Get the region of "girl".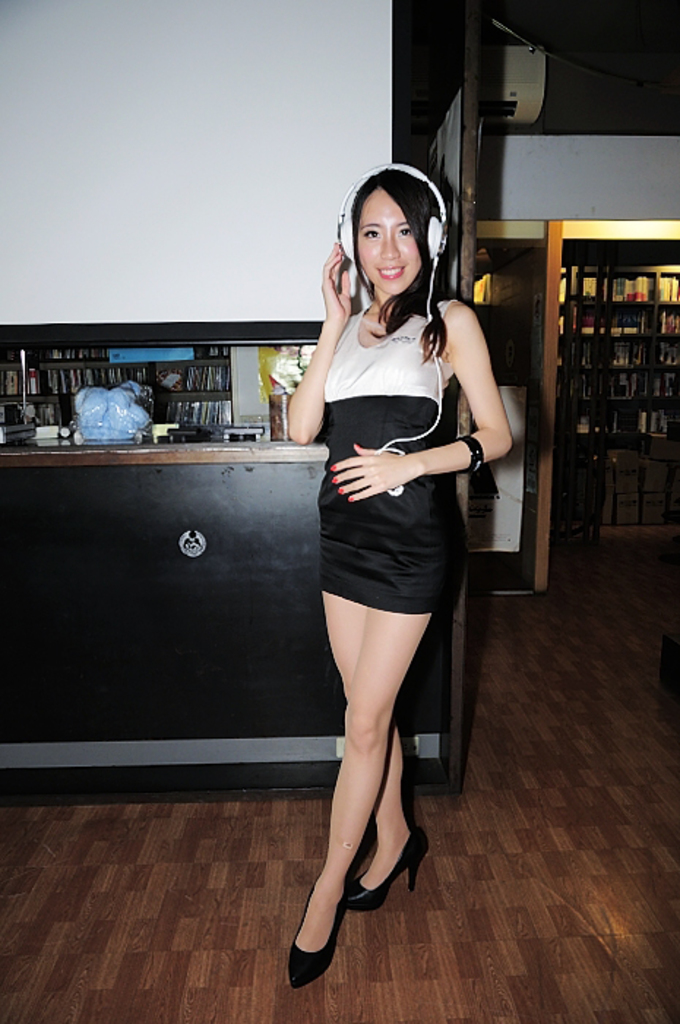
select_region(282, 164, 518, 989).
